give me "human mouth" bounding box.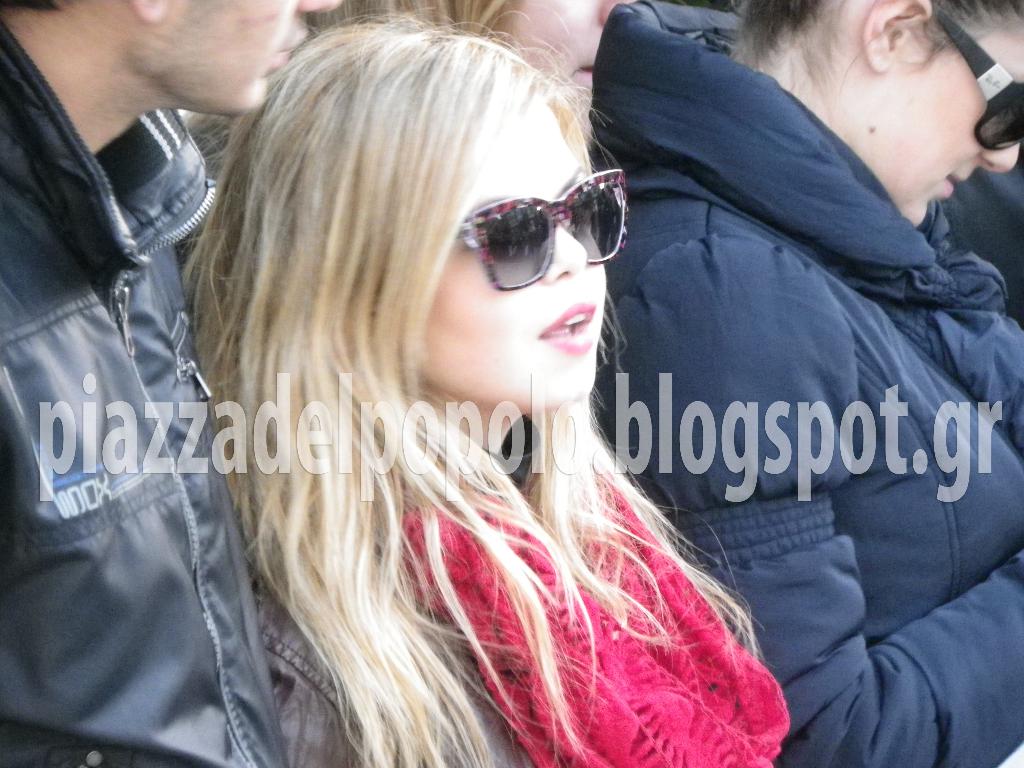
(270,27,305,74).
